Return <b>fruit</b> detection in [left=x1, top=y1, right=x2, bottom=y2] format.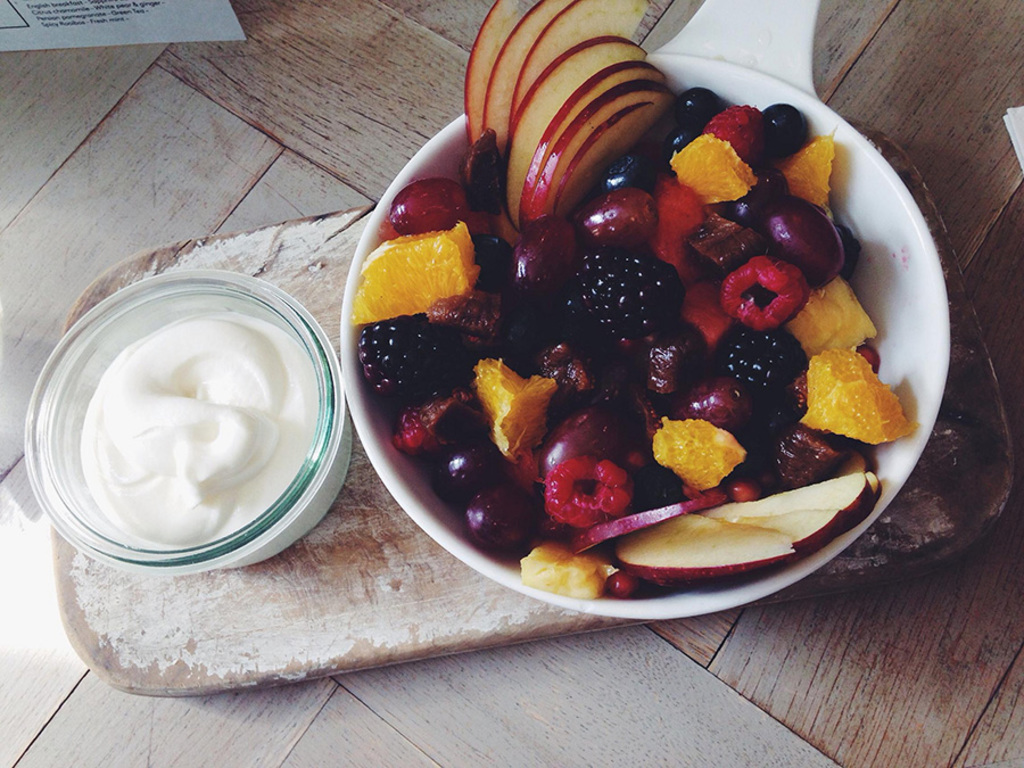
[left=618, top=509, right=799, bottom=567].
